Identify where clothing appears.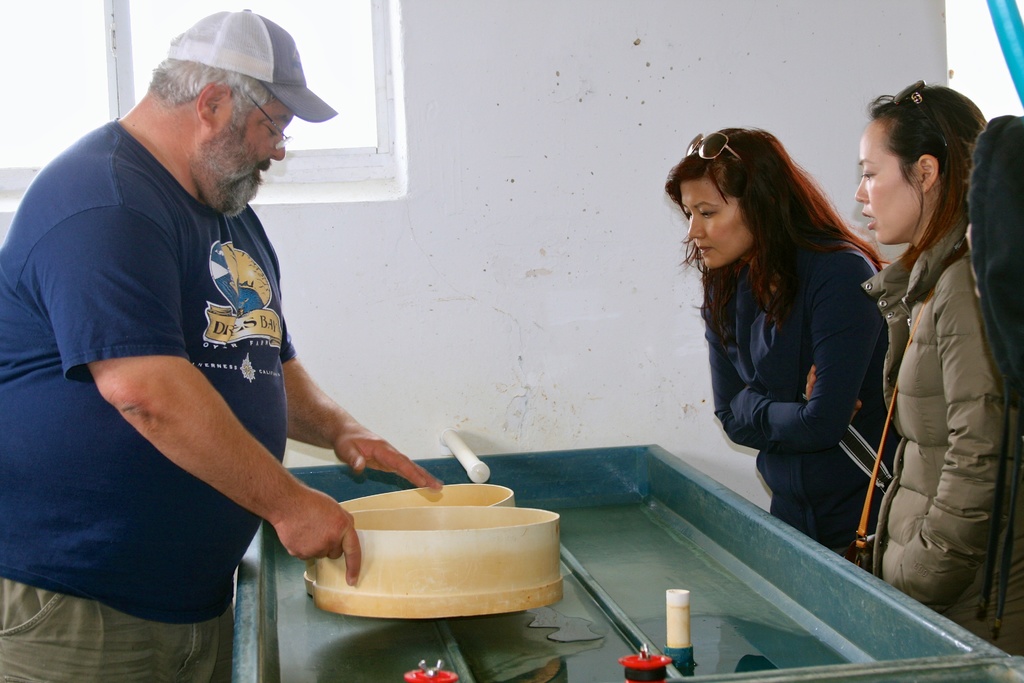
Appears at crop(705, 241, 899, 567).
